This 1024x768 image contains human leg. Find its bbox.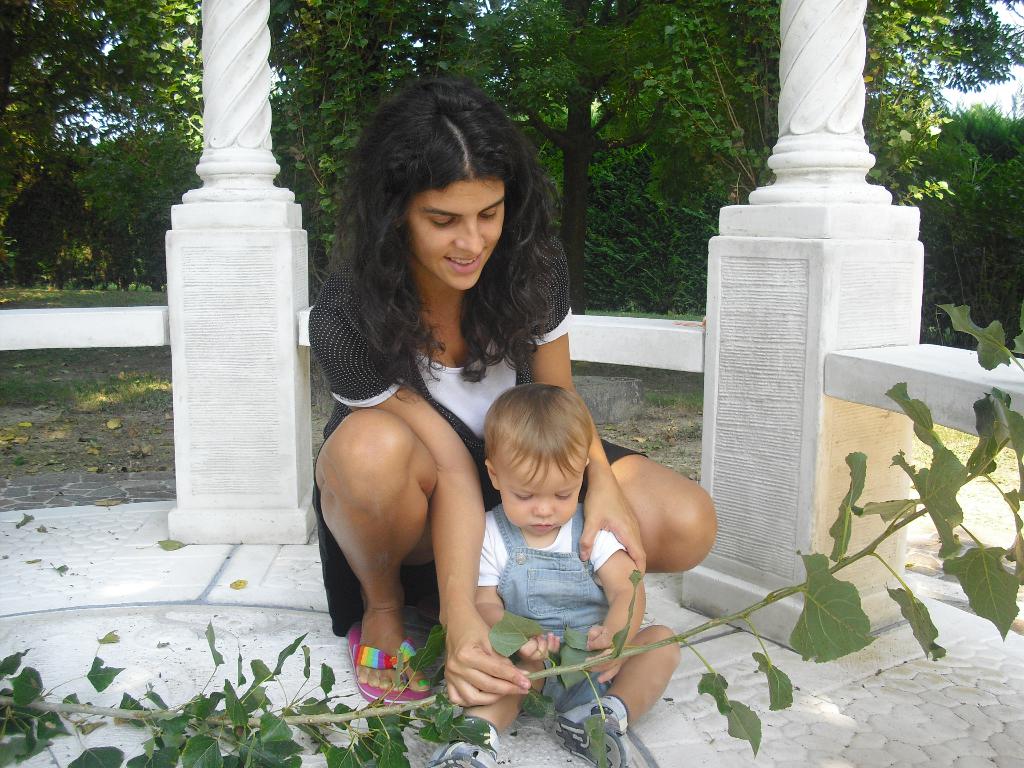
bbox(318, 408, 436, 687).
